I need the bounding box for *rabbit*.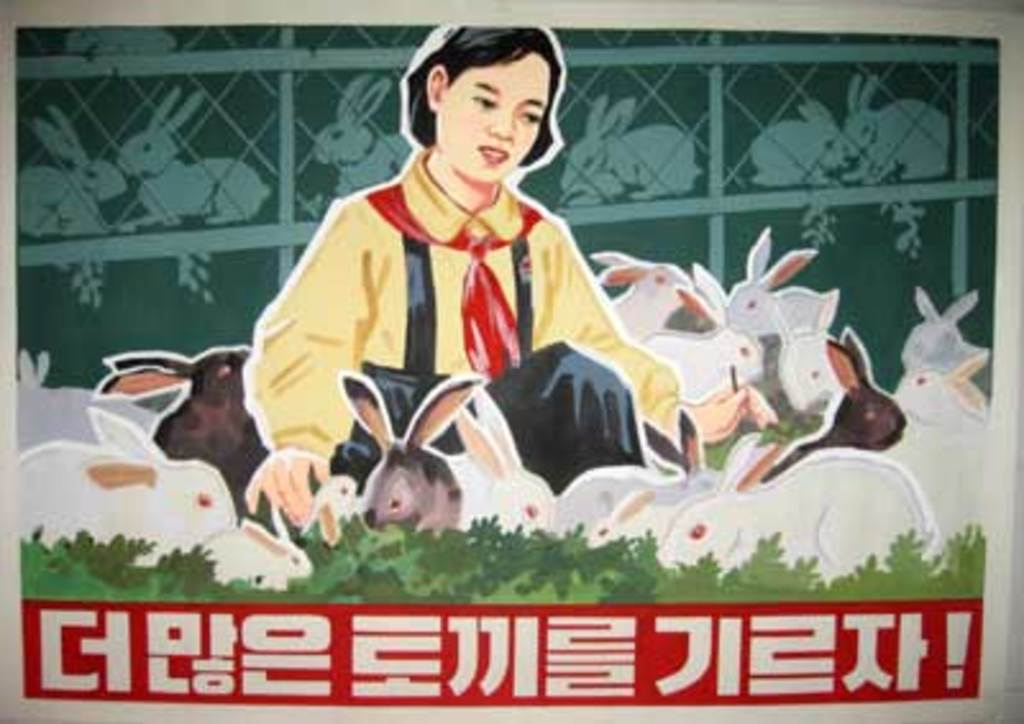
Here it is: 18, 105, 125, 235.
